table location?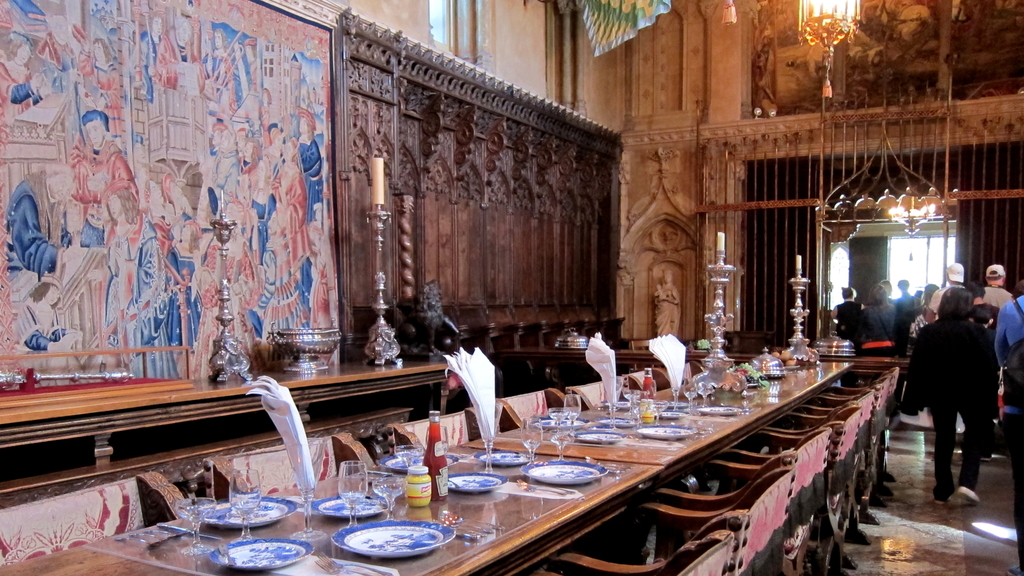
crop(506, 332, 920, 371)
